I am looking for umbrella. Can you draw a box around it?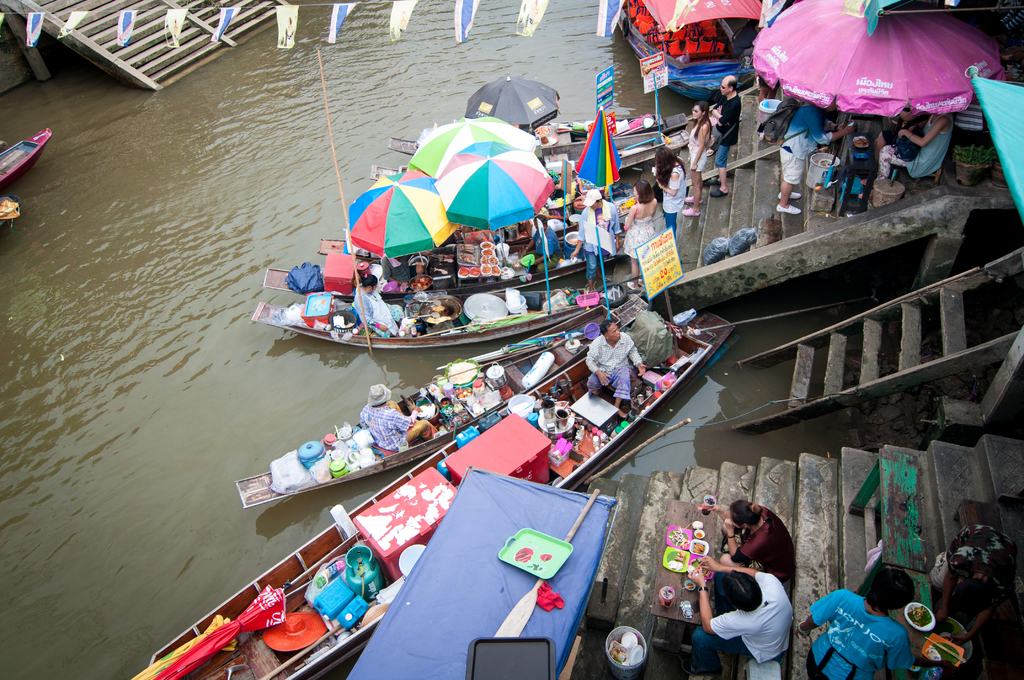
Sure, the bounding box is <box>742,0,1004,130</box>.
